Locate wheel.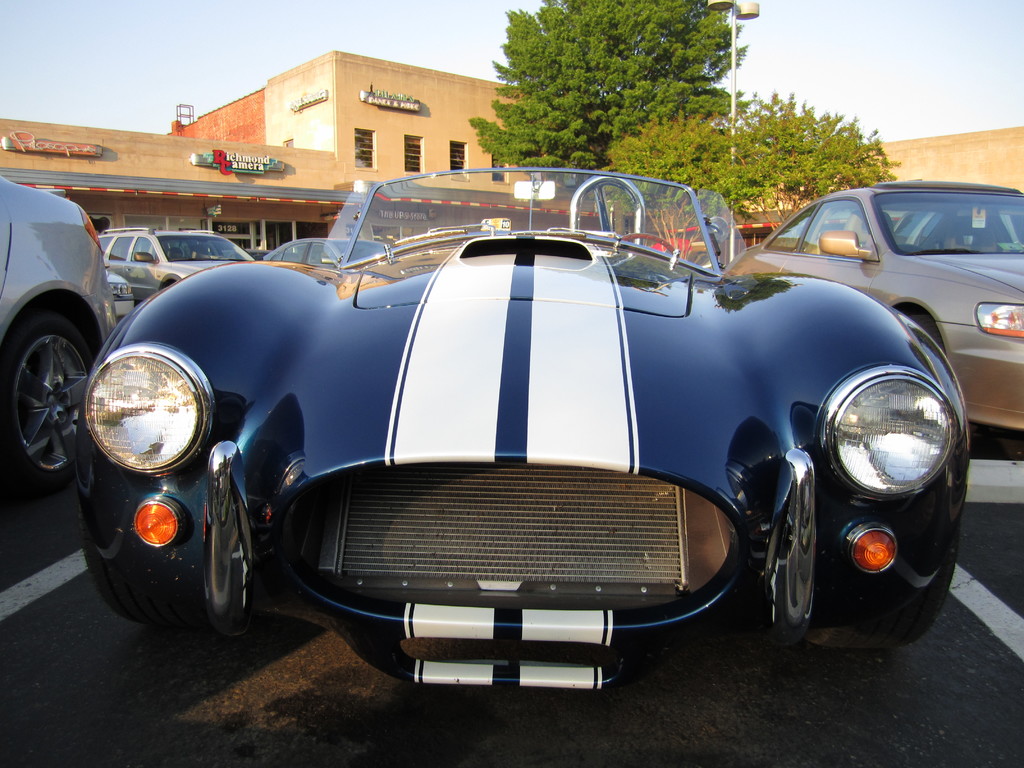
Bounding box: x1=83 y1=516 x2=207 y2=636.
